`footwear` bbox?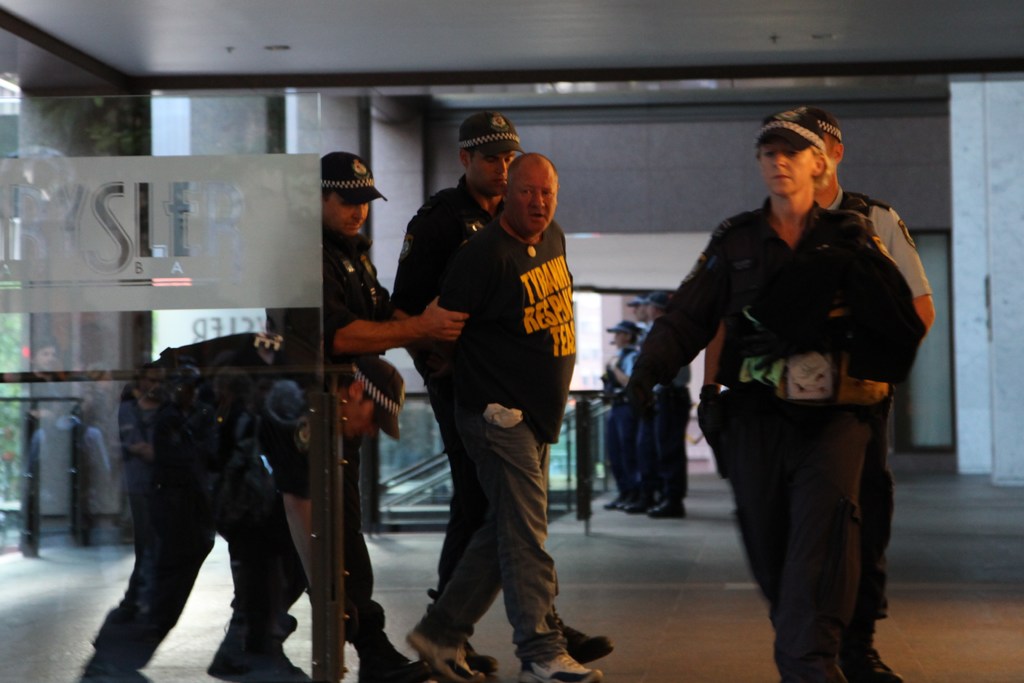
select_region(364, 630, 433, 682)
